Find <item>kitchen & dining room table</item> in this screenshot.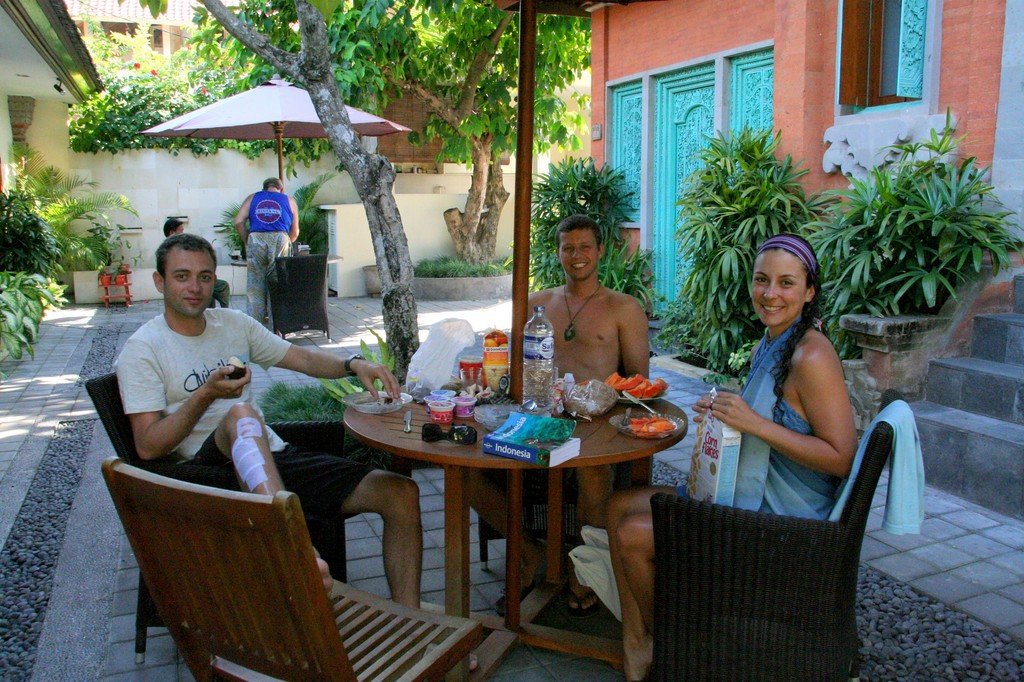
The bounding box for <item>kitchen & dining room table</item> is [left=334, top=385, right=699, bottom=627].
